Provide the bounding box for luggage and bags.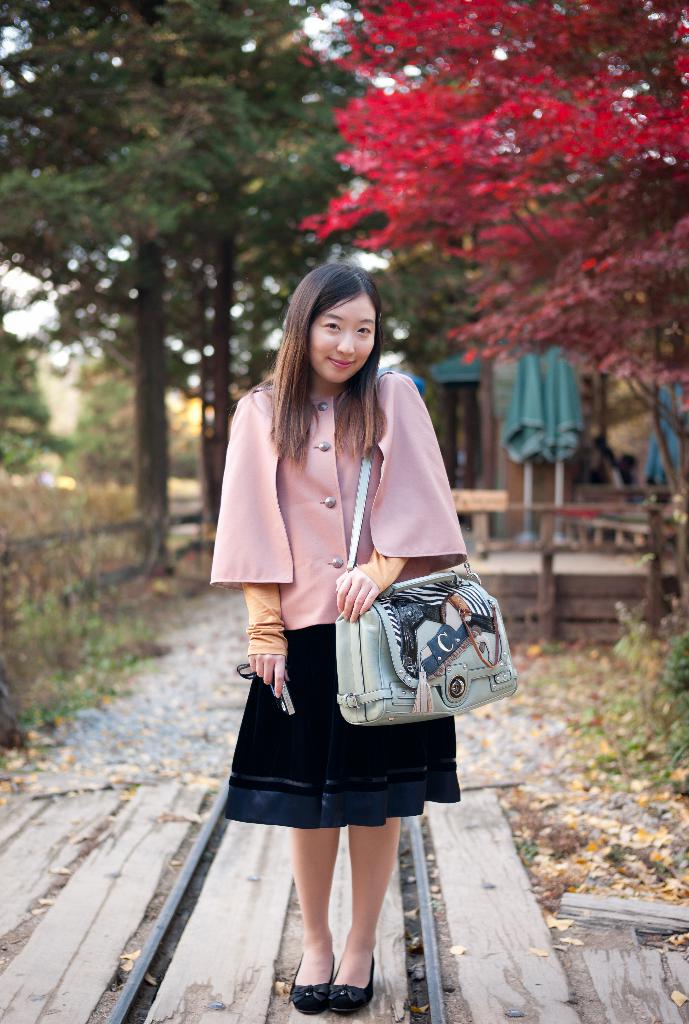
rect(302, 547, 507, 714).
